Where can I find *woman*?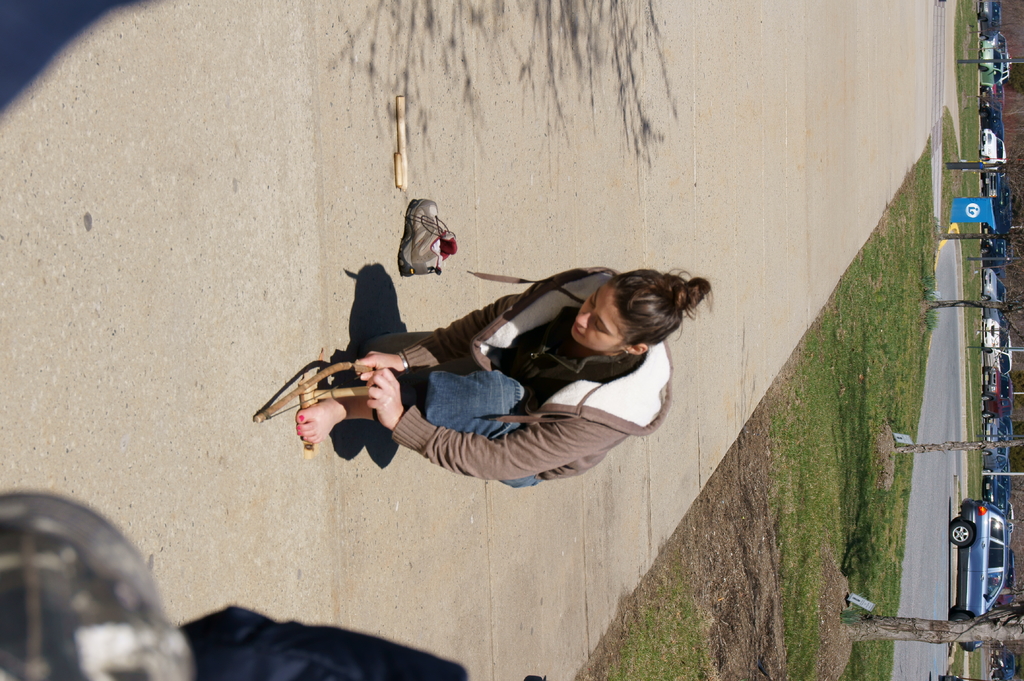
You can find it at [x1=298, y1=211, x2=674, y2=550].
